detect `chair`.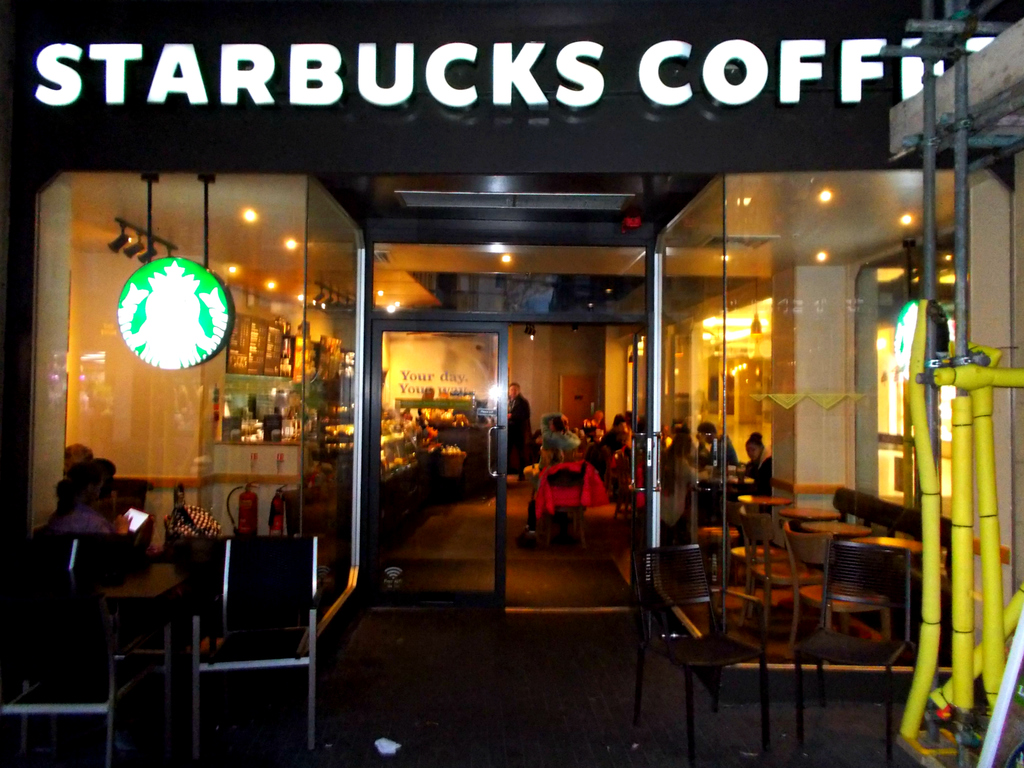
Detected at [102,513,323,757].
